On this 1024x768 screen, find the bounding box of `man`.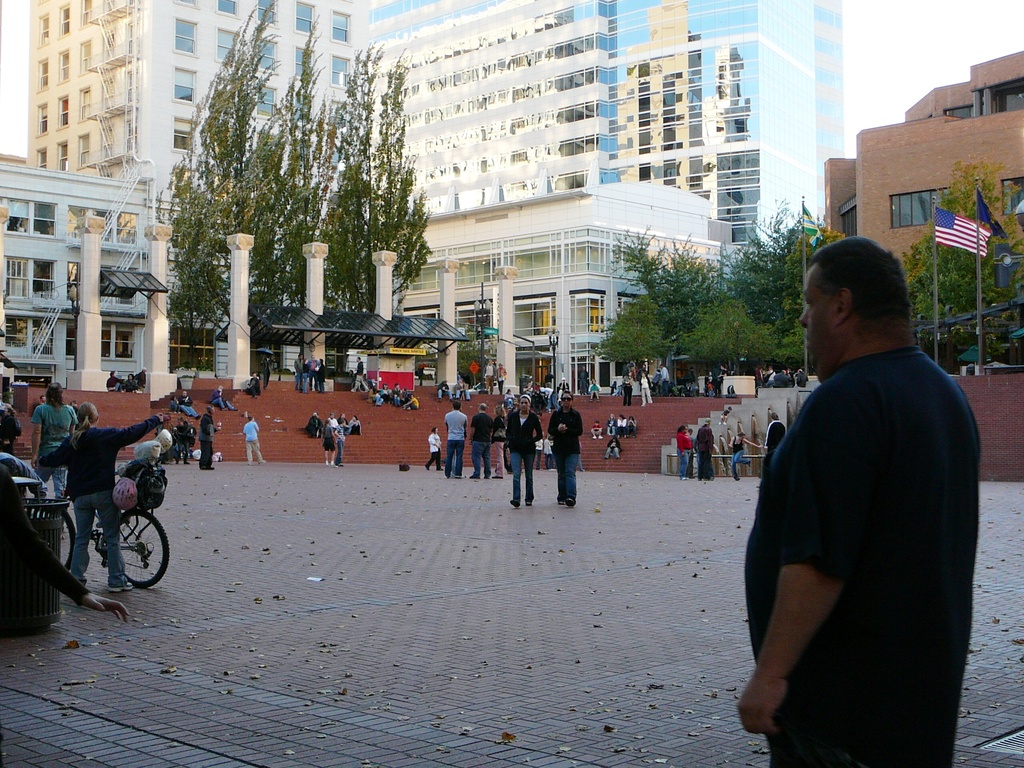
Bounding box: <region>123, 374, 136, 392</region>.
